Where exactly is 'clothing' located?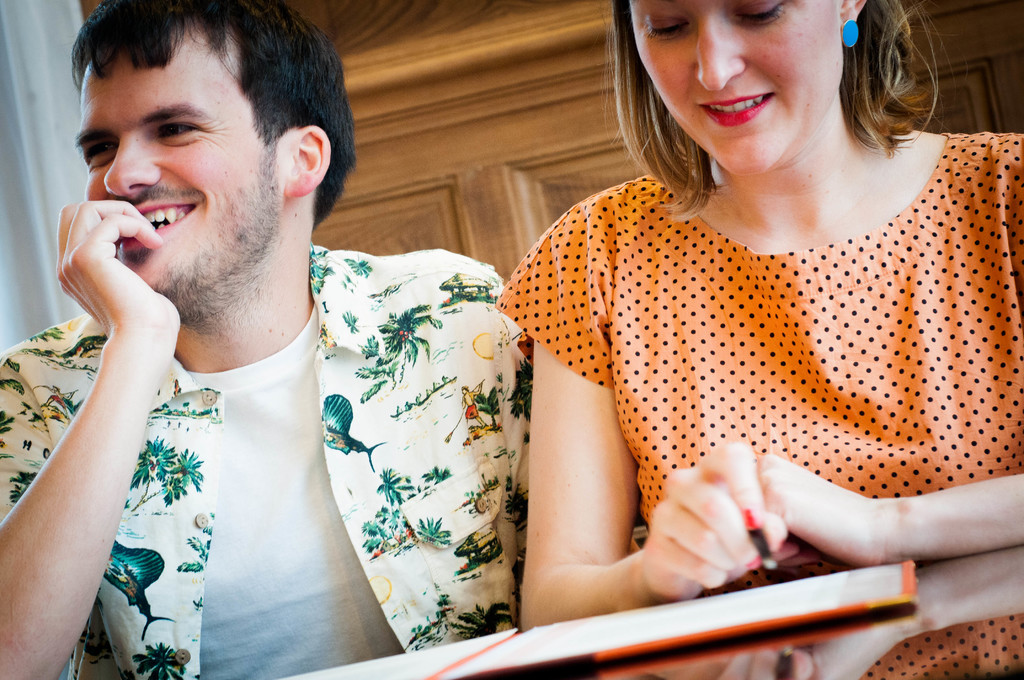
Its bounding box is (495, 161, 1007, 553).
